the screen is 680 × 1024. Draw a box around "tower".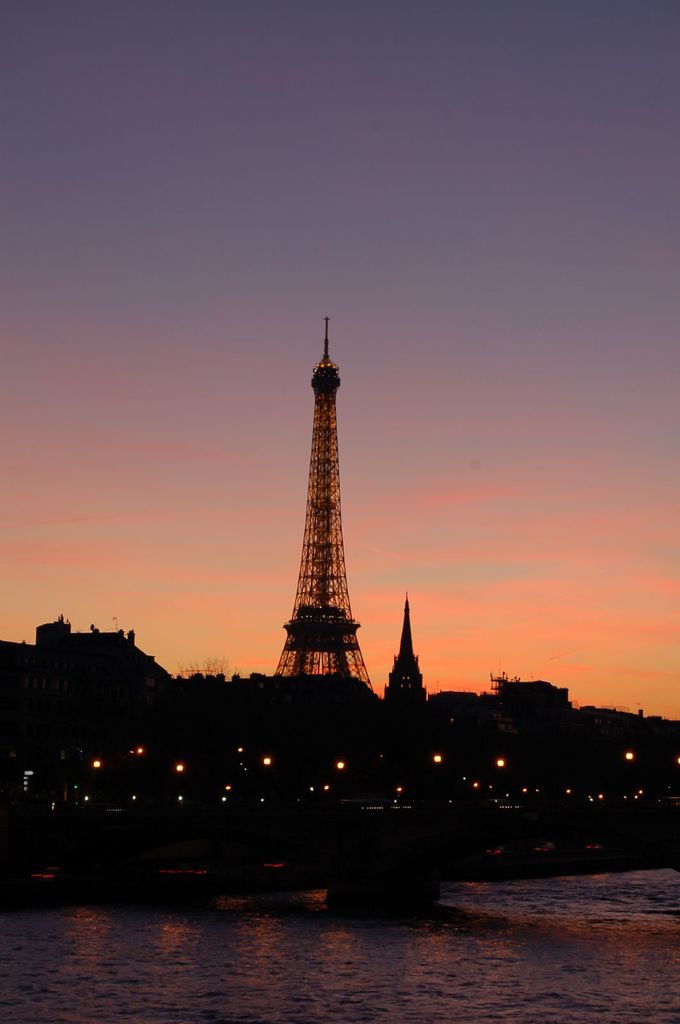
(x1=379, y1=593, x2=441, y2=715).
